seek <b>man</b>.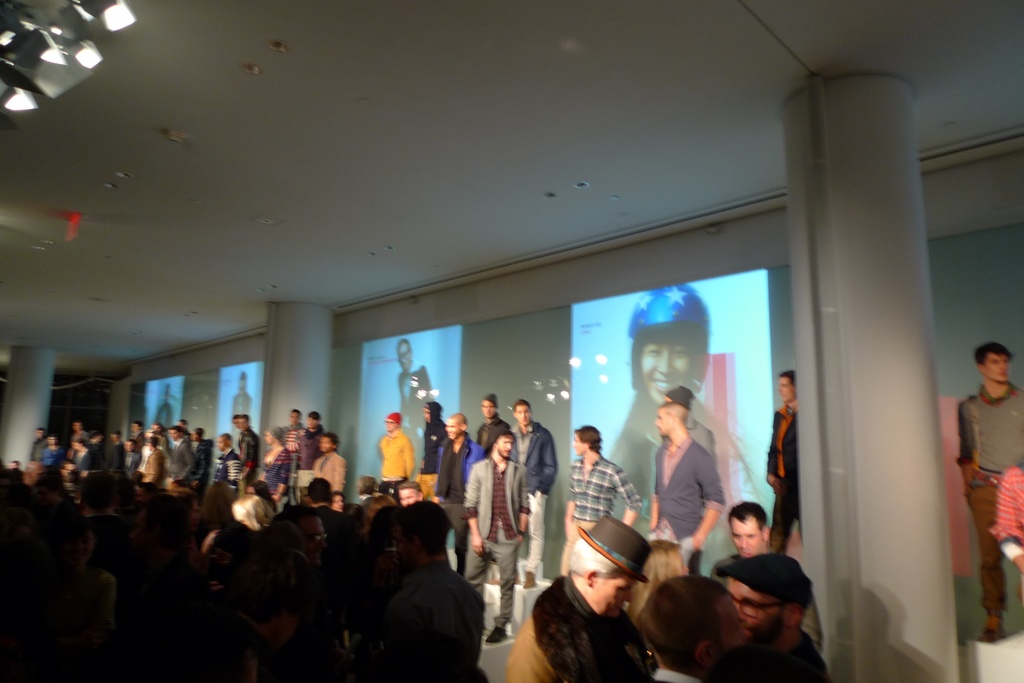
[x1=432, y1=410, x2=483, y2=569].
